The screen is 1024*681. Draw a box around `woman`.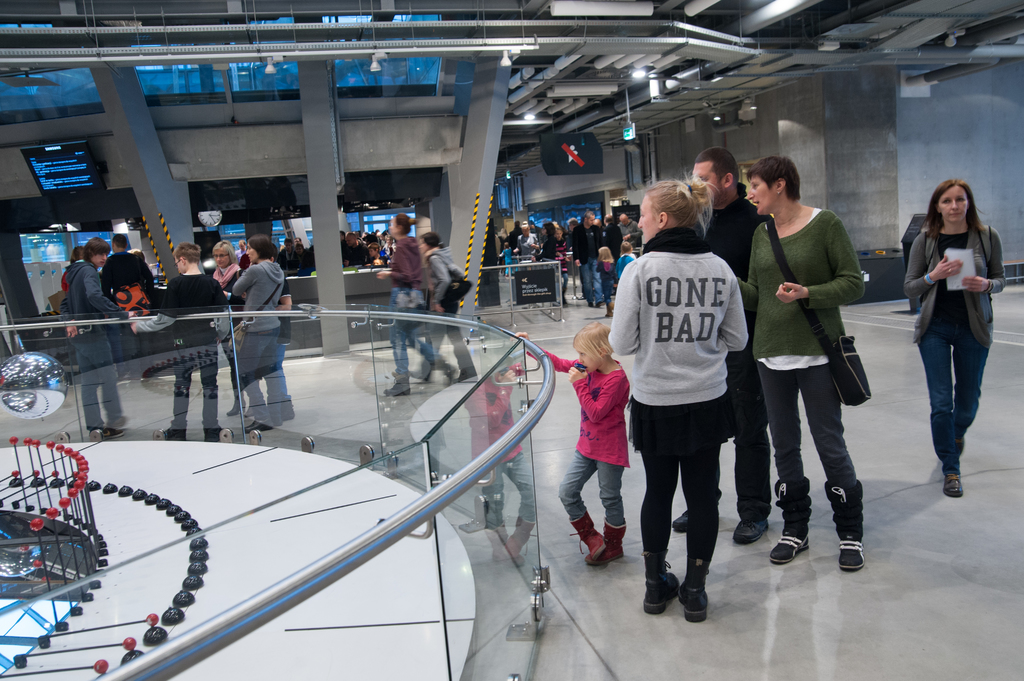
l=531, t=212, r=572, b=310.
